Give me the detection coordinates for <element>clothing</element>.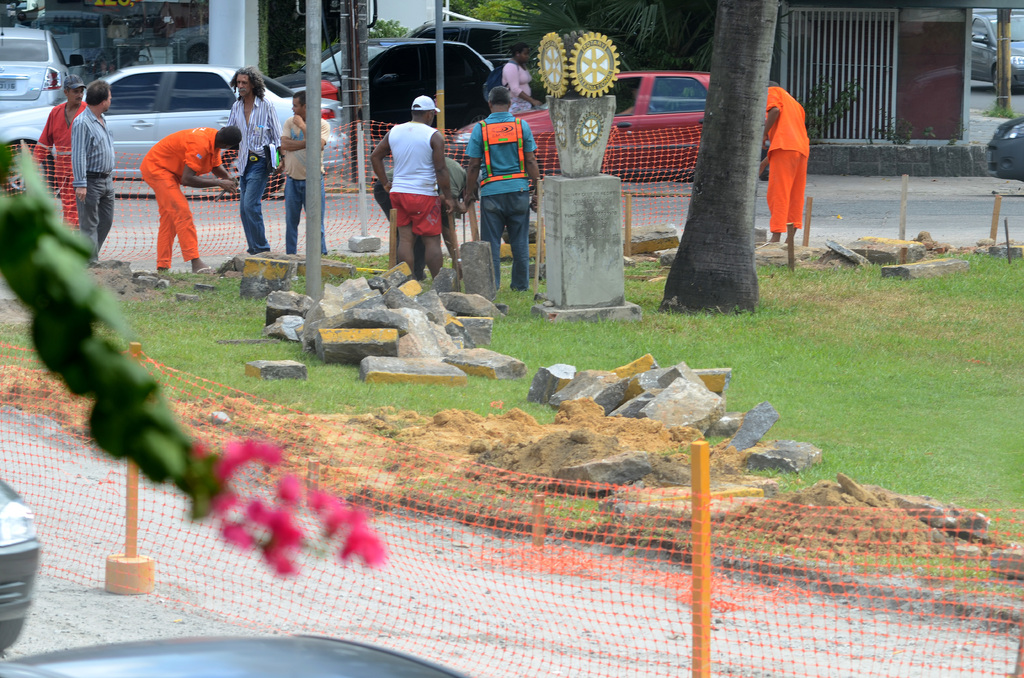
rect(66, 108, 116, 261).
